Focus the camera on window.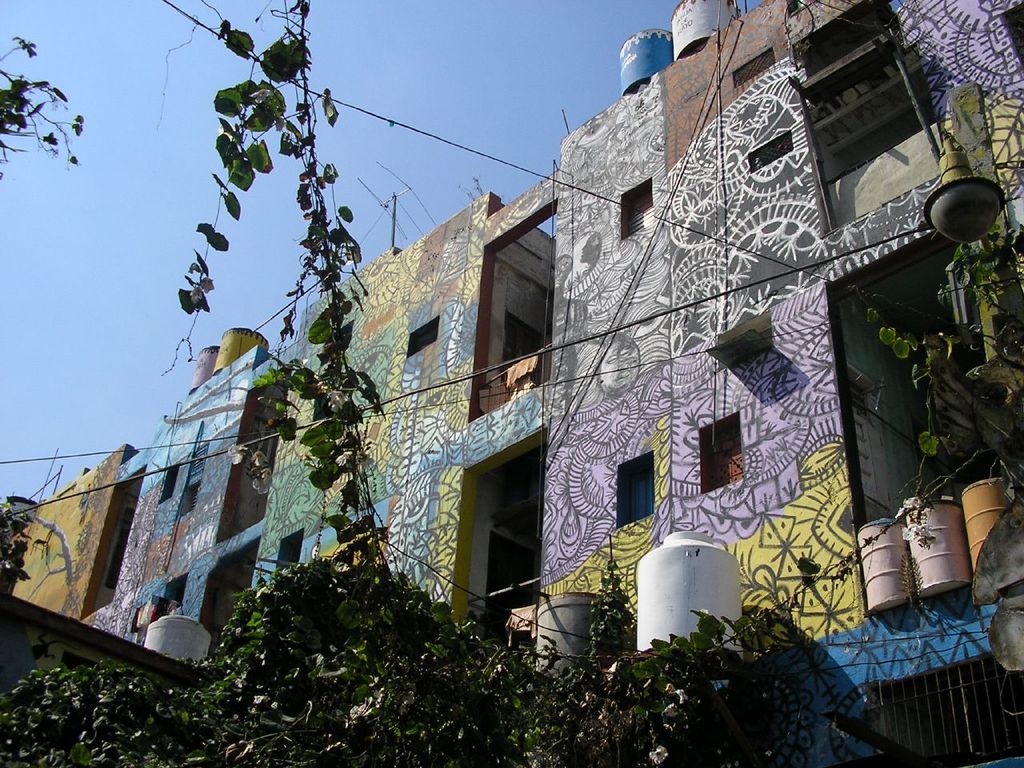
Focus region: box=[406, 314, 439, 357].
